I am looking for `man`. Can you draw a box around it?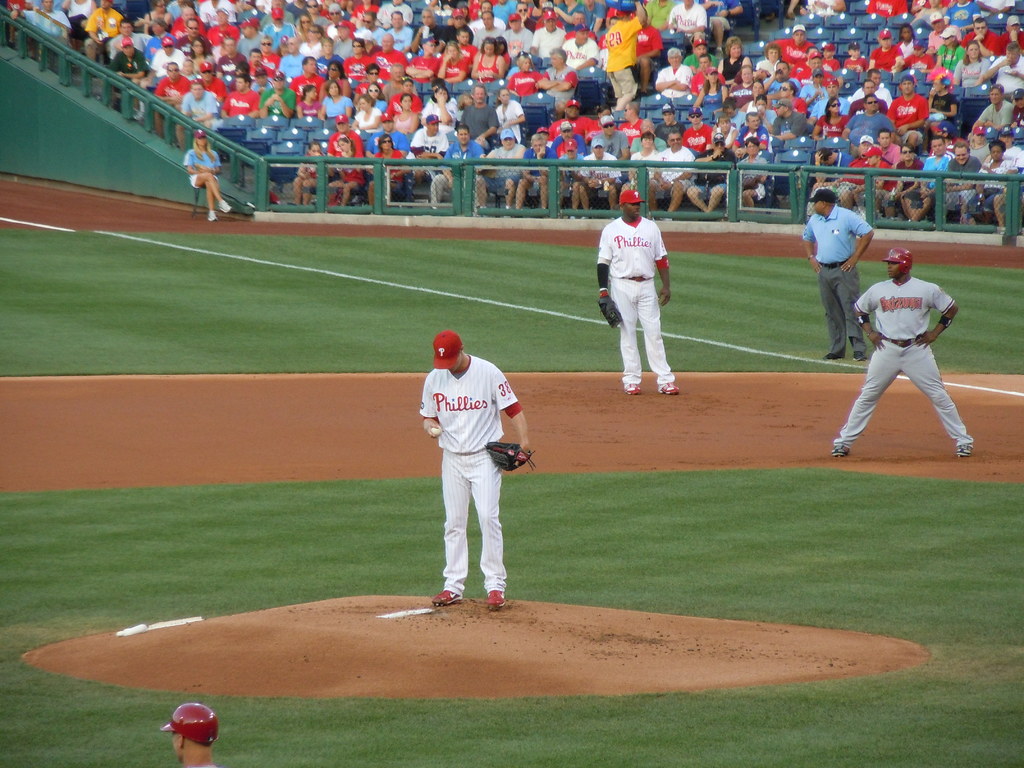
Sure, the bounding box is <region>852, 67, 892, 103</region>.
